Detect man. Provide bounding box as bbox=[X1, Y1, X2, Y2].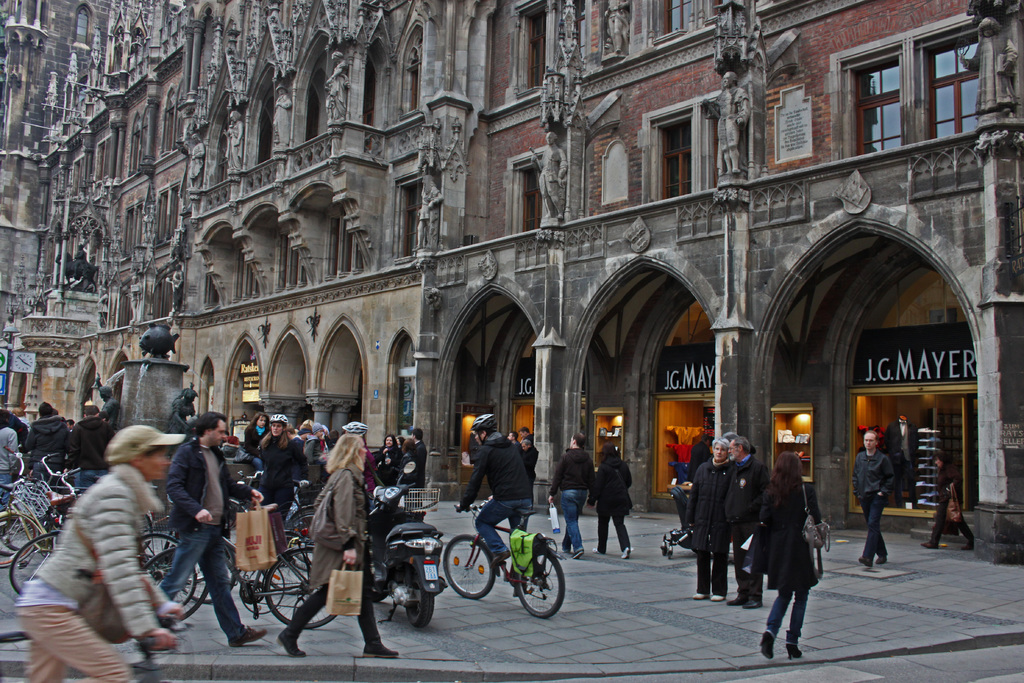
bbox=[461, 413, 539, 601].
